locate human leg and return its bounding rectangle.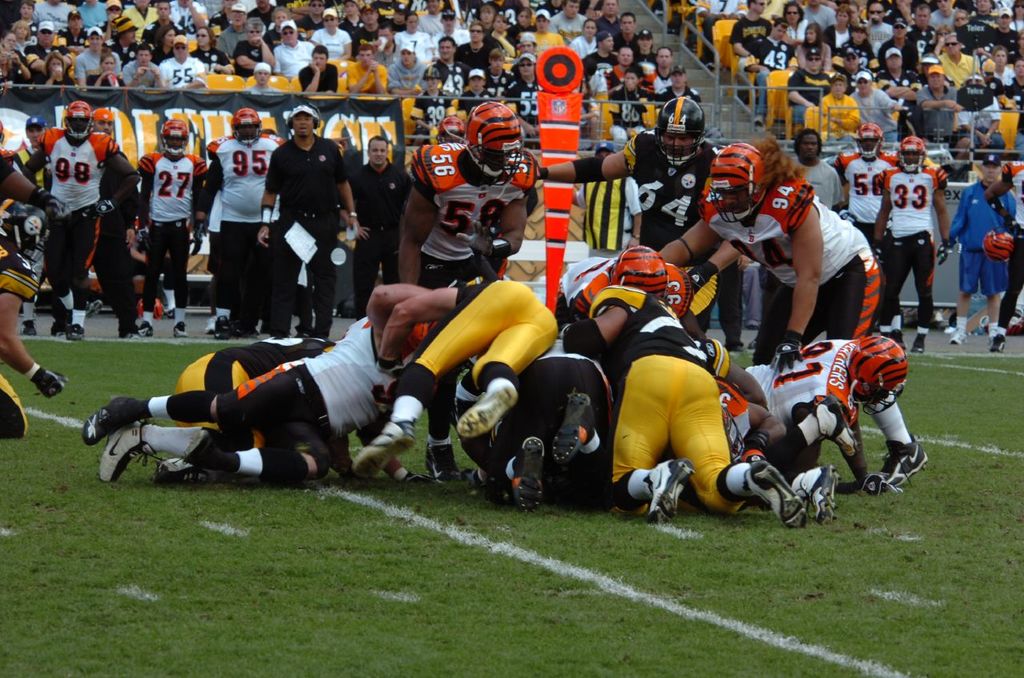
Rect(354, 228, 376, 313).
